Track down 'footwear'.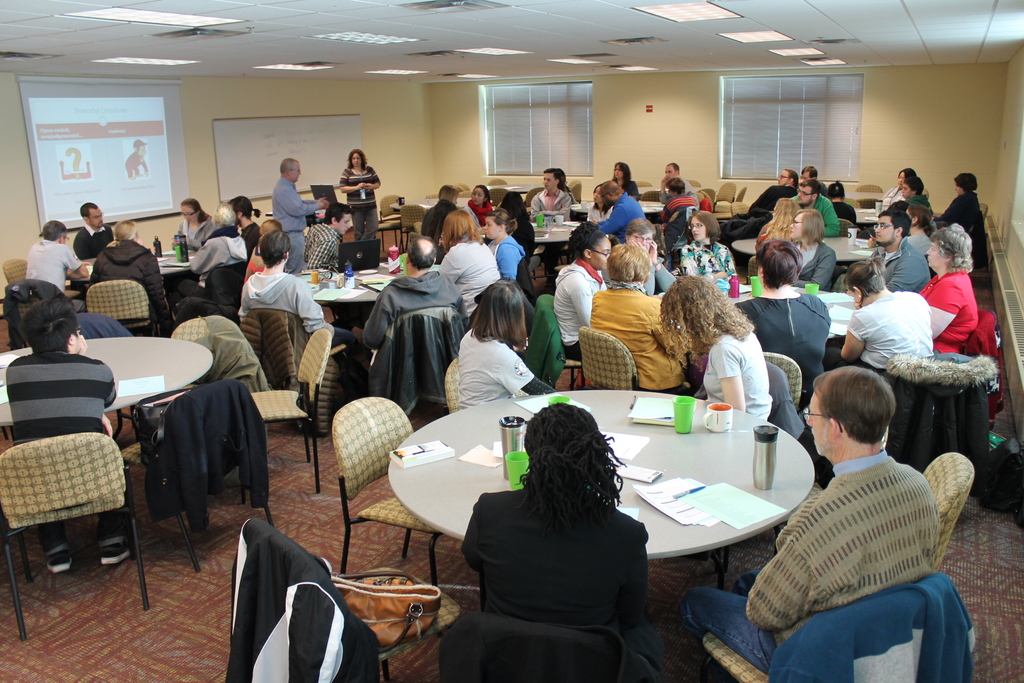
Tracked to (44, 549, 71, 573).
